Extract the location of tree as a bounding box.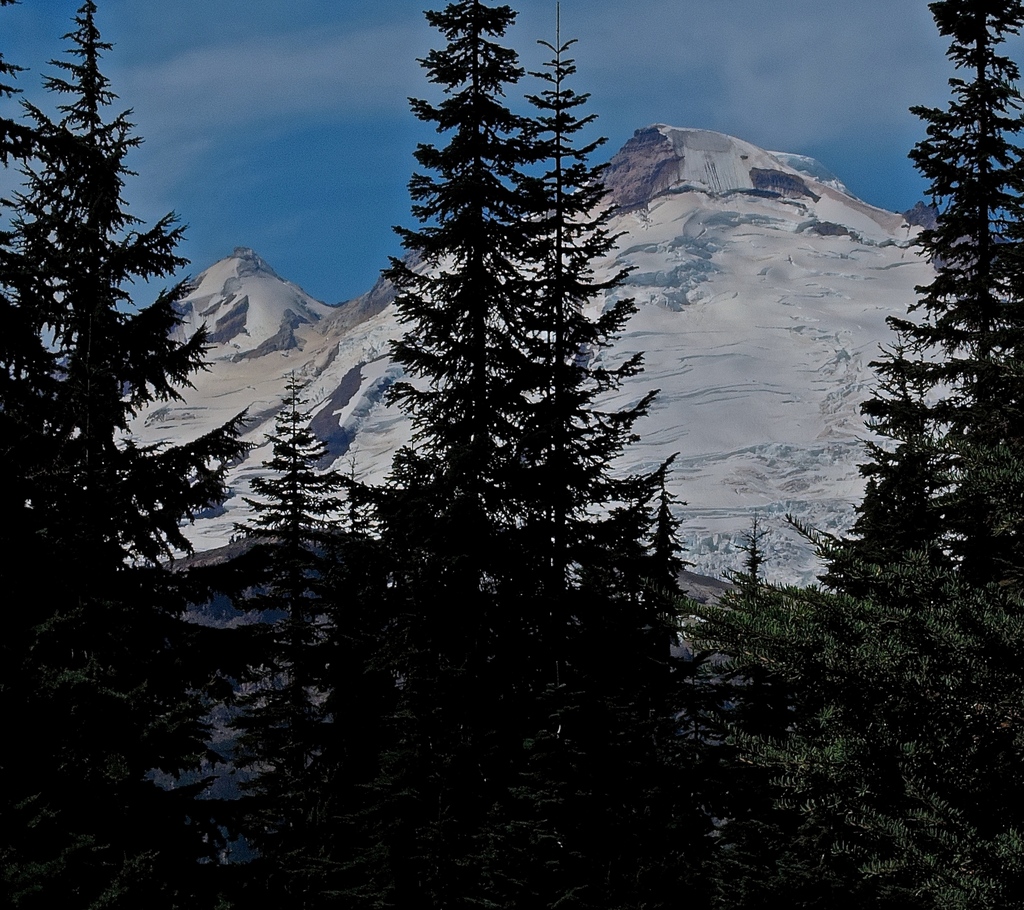
bbox=(676, 0, 1023, 904).
